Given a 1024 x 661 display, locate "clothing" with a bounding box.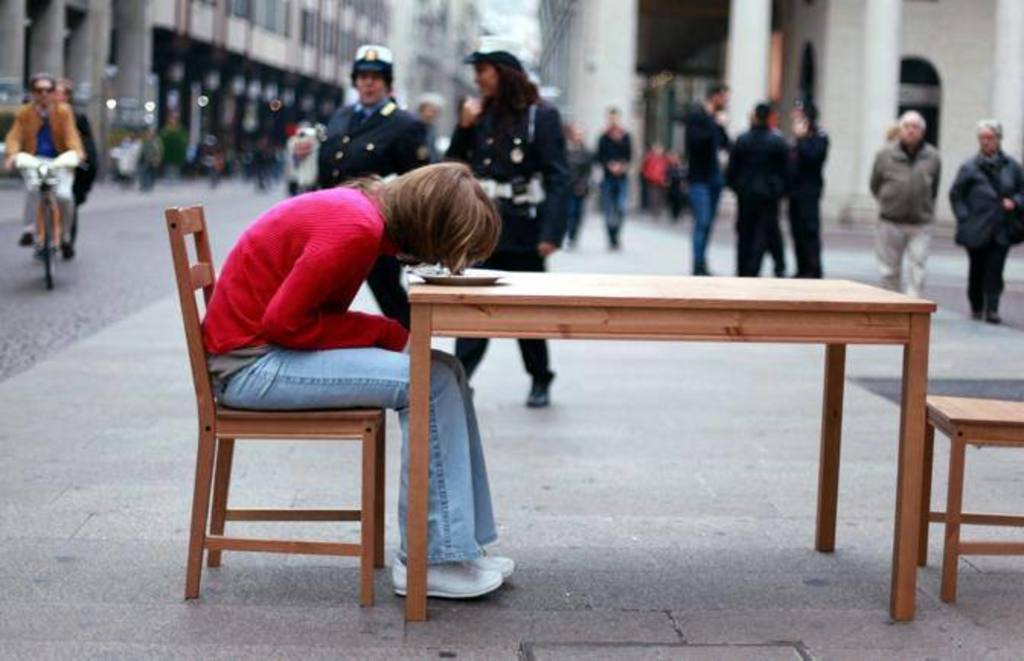
Located: <bbox>728, 128, 785, 276</bbox>.
